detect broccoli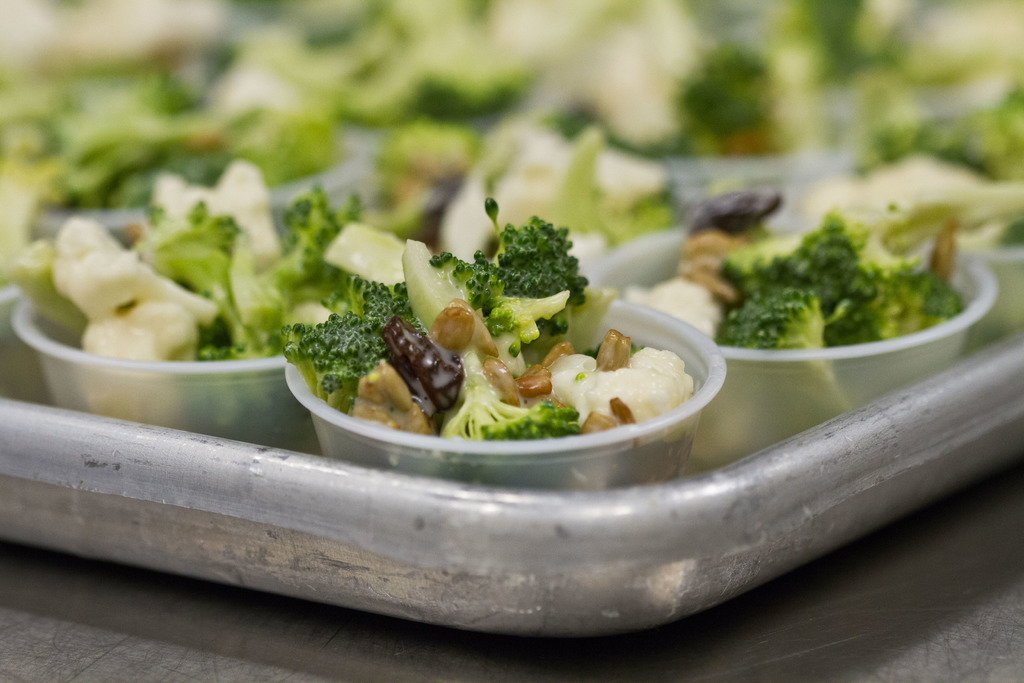
x1=678, y1=37, x2=788, y2=147
